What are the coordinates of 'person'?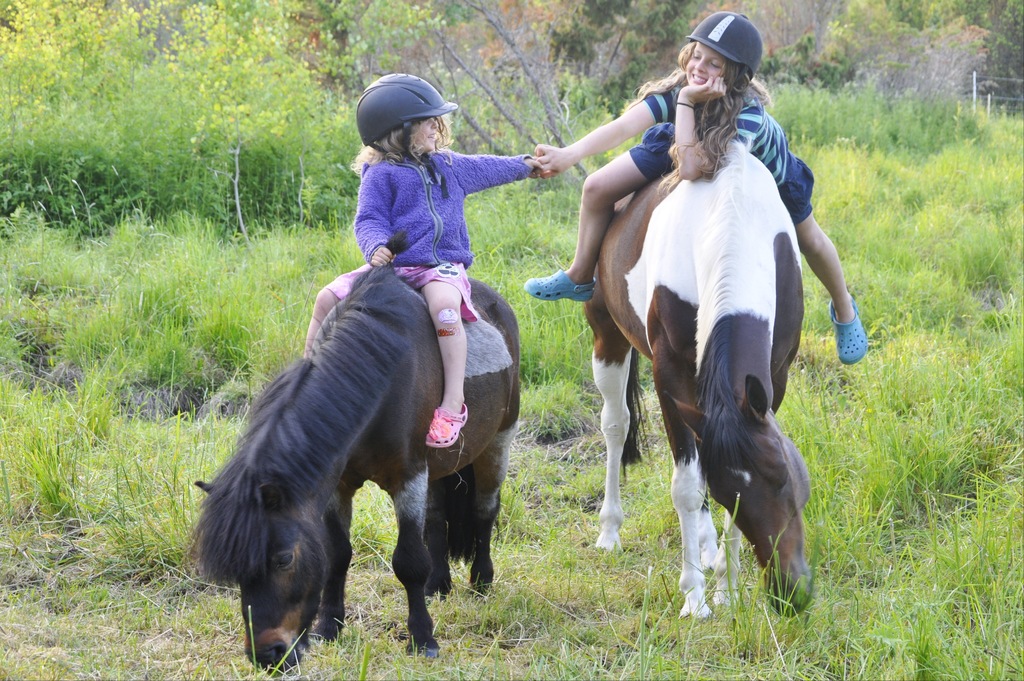
rect(523, 8, 873, 363).
